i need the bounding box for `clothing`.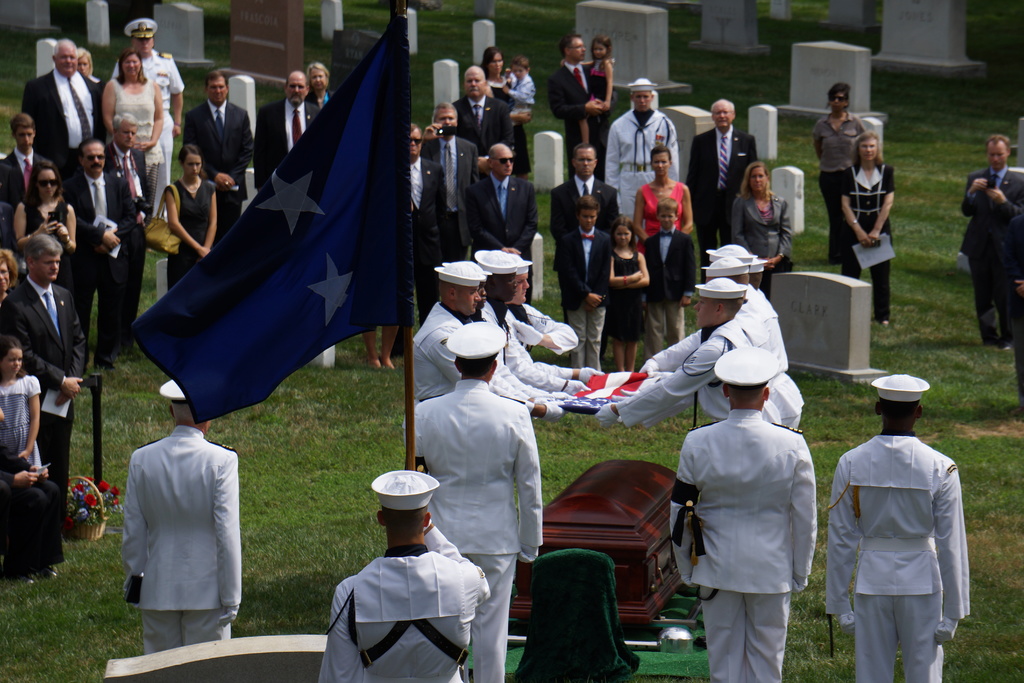
Here it is: BBox(398, 289, 567, 402).
